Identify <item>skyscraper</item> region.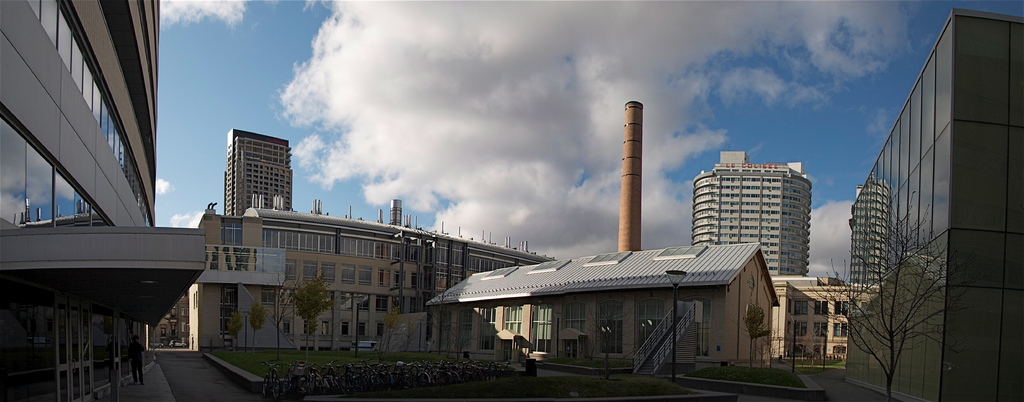
Region: (left=845, top=8, right=1023, bottom=401).
